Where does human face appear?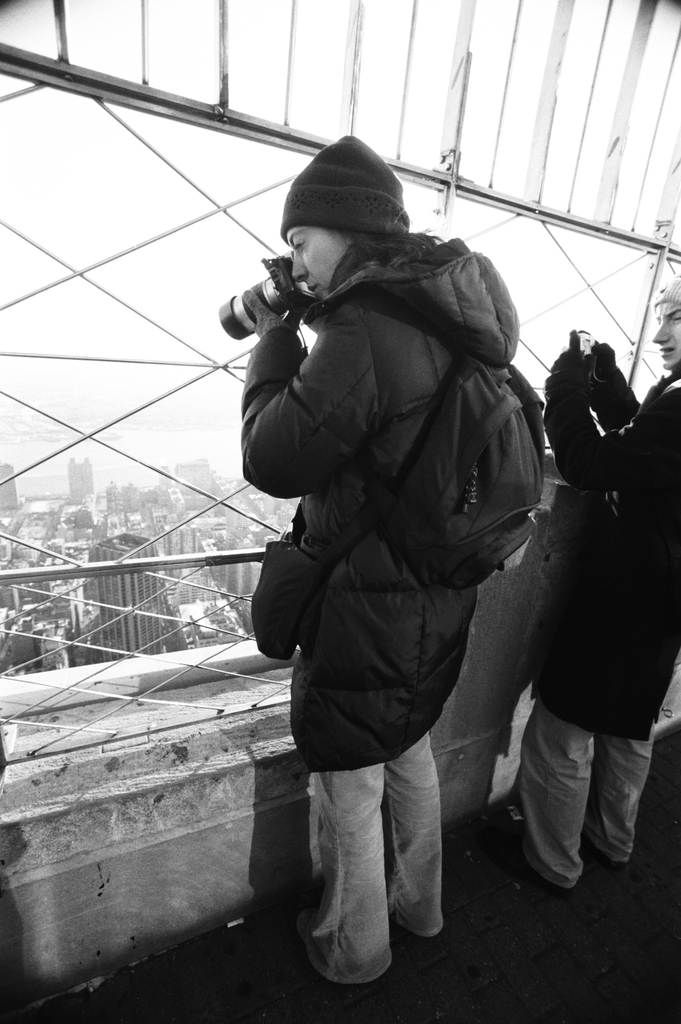
Appears at box=[649, 296, 680, 368].
